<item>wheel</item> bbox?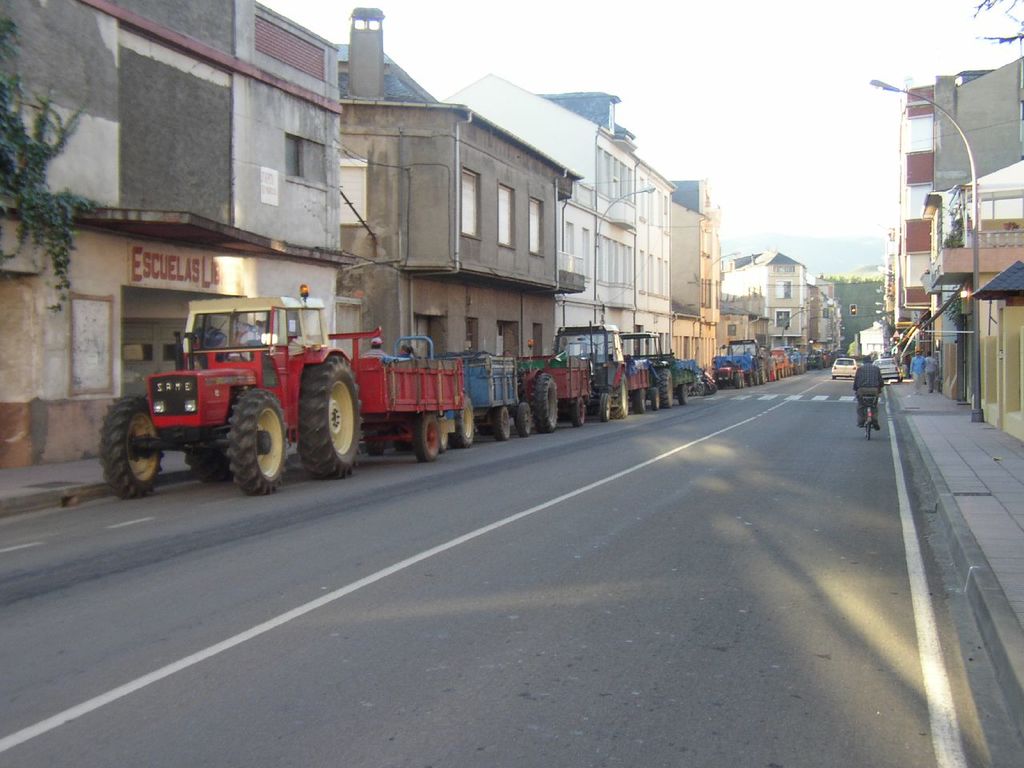
{"x1": 651, "y1": 390, "x2": 661, "y2": 410}
